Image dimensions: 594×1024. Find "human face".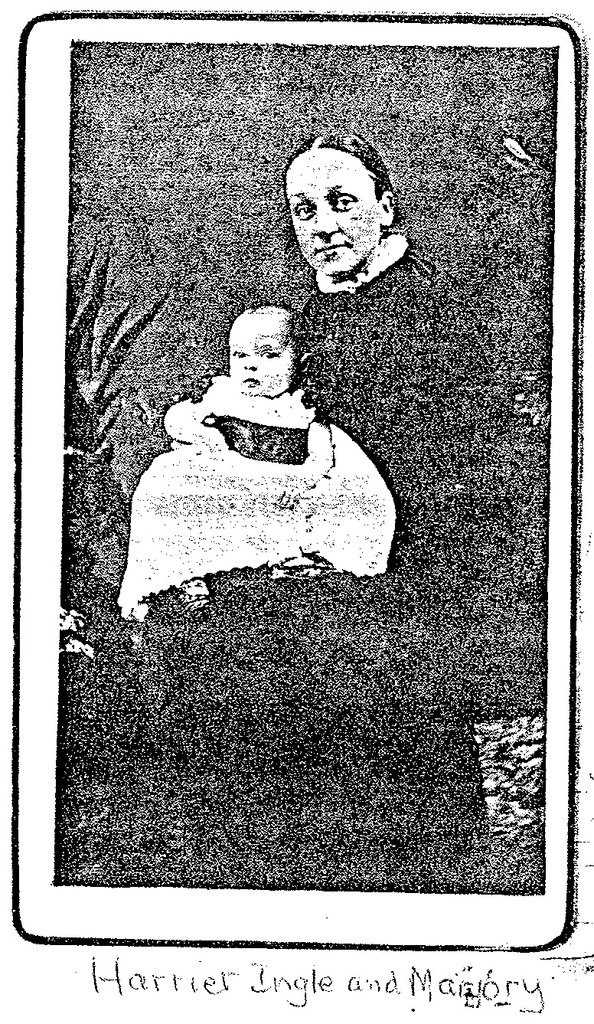
{"left": 231, "top": 317, "right": 298, "bottom": 397}.
